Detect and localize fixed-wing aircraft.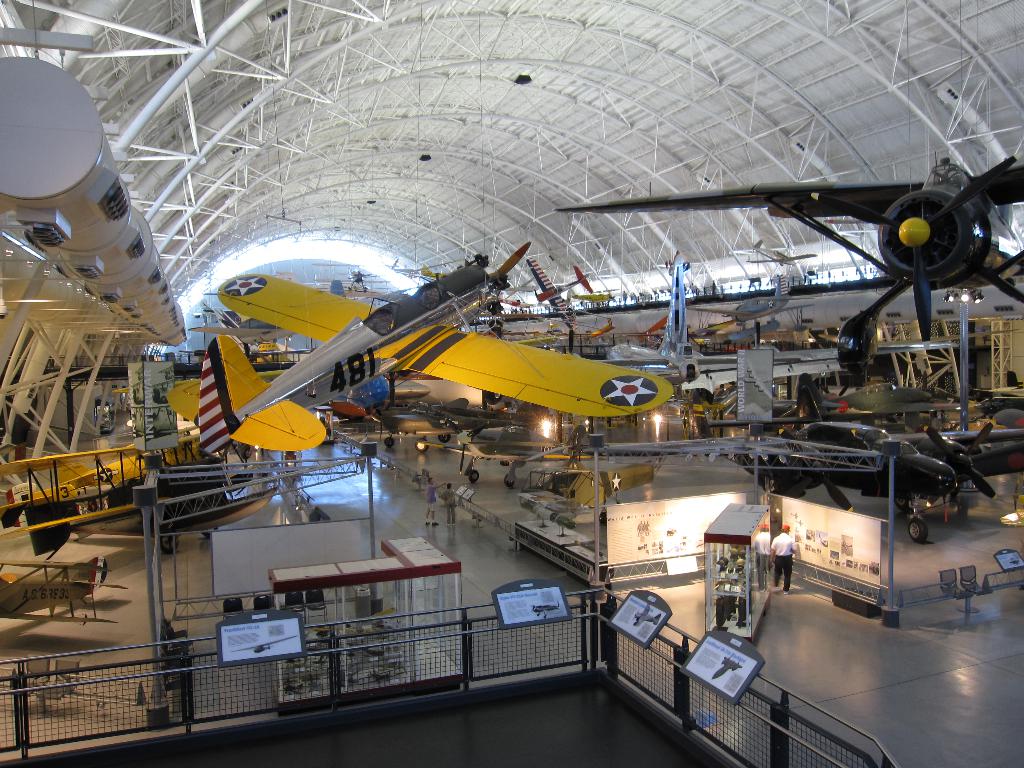
Localized at region(683, 270, 816, 325).
